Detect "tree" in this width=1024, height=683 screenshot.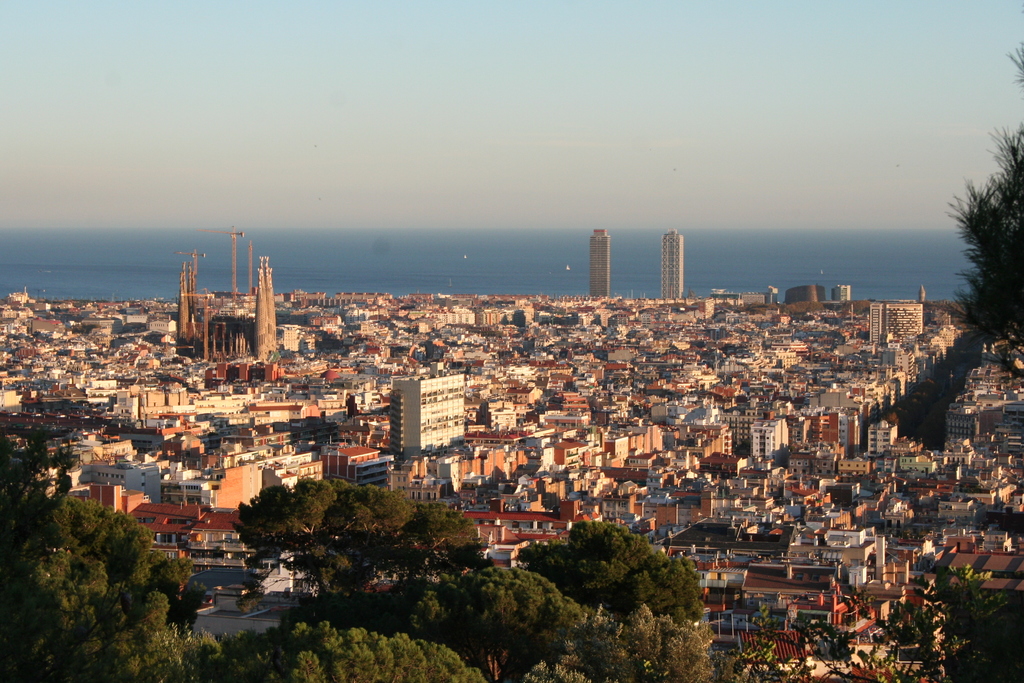
Detection: (417,562,593,682).
